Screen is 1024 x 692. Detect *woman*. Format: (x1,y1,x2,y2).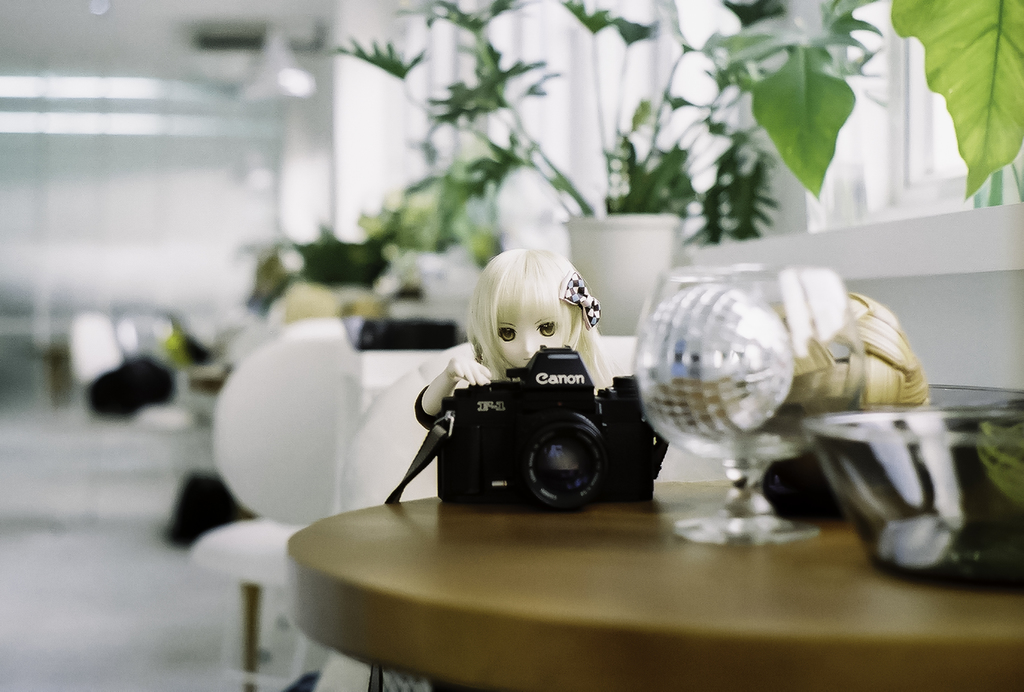
(416,247,609,427).
